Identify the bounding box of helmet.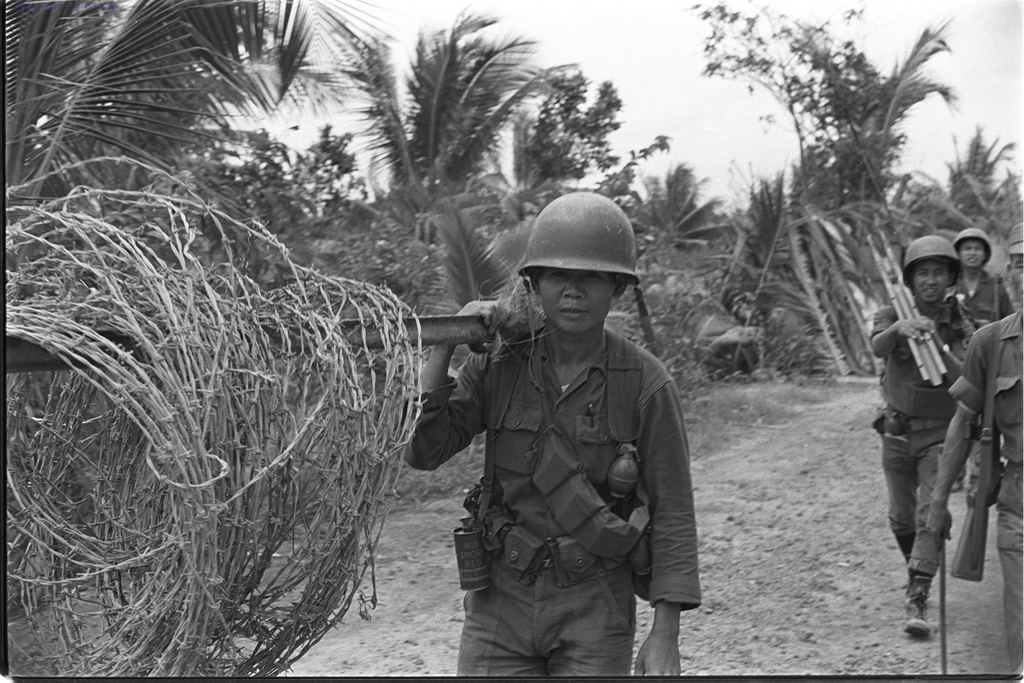
box(898, 229, 961, 277).
